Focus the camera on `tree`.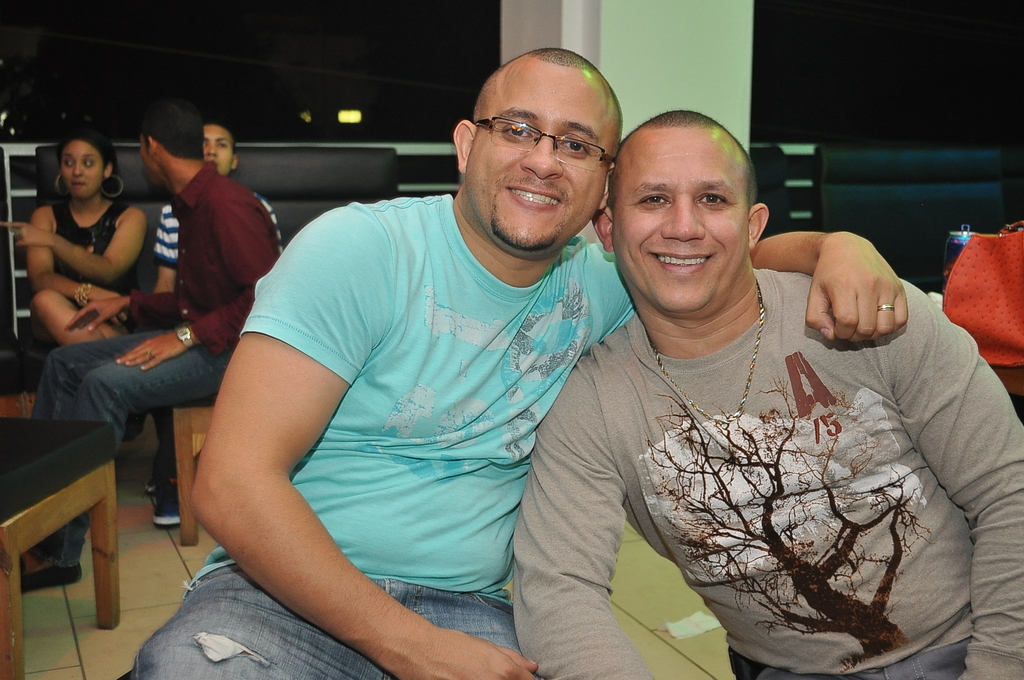
Focus region: {"x1": 650, "y1": 391, "x2": 935, "y2": 668}.
